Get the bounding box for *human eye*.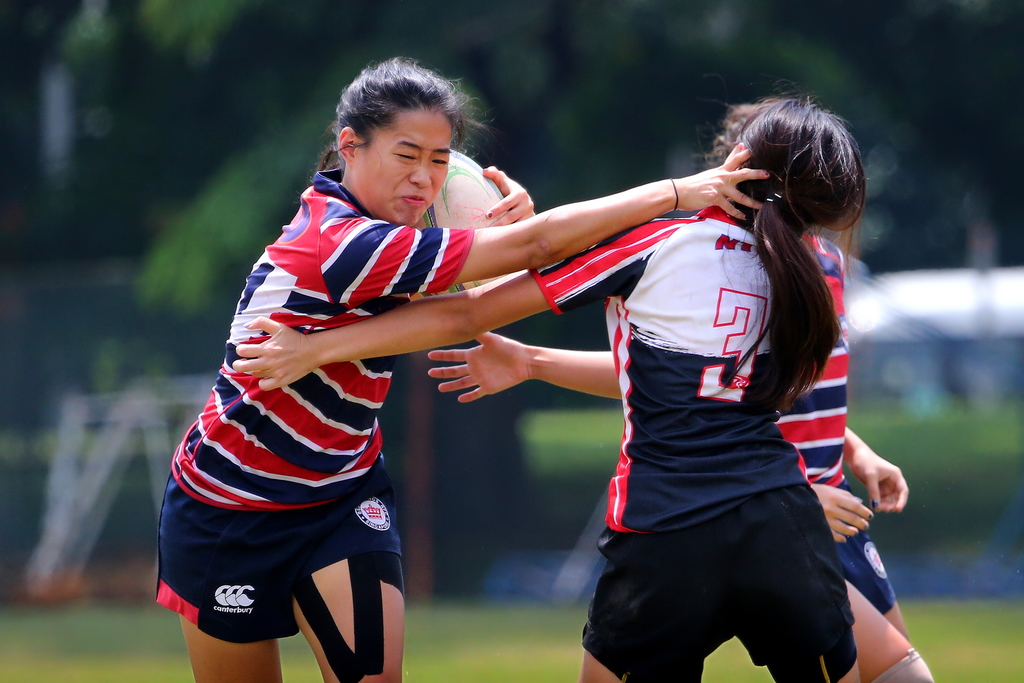
[394,151,420,162].
